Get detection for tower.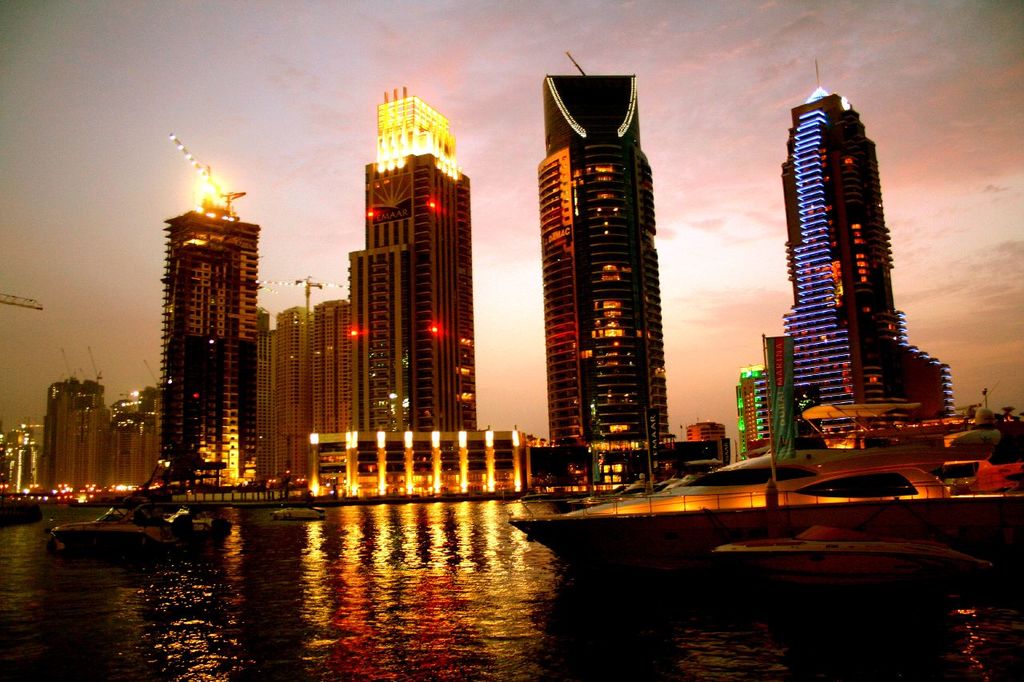
Detection: [517, 49, 704, 465].
